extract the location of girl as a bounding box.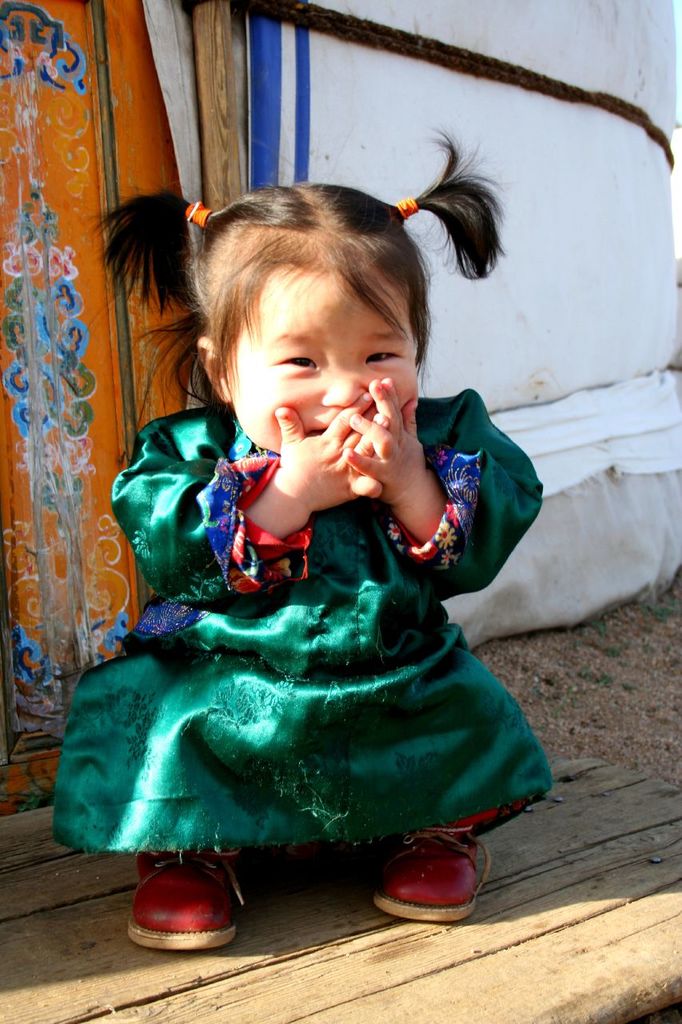
box=[66, 130, 560, 955].
